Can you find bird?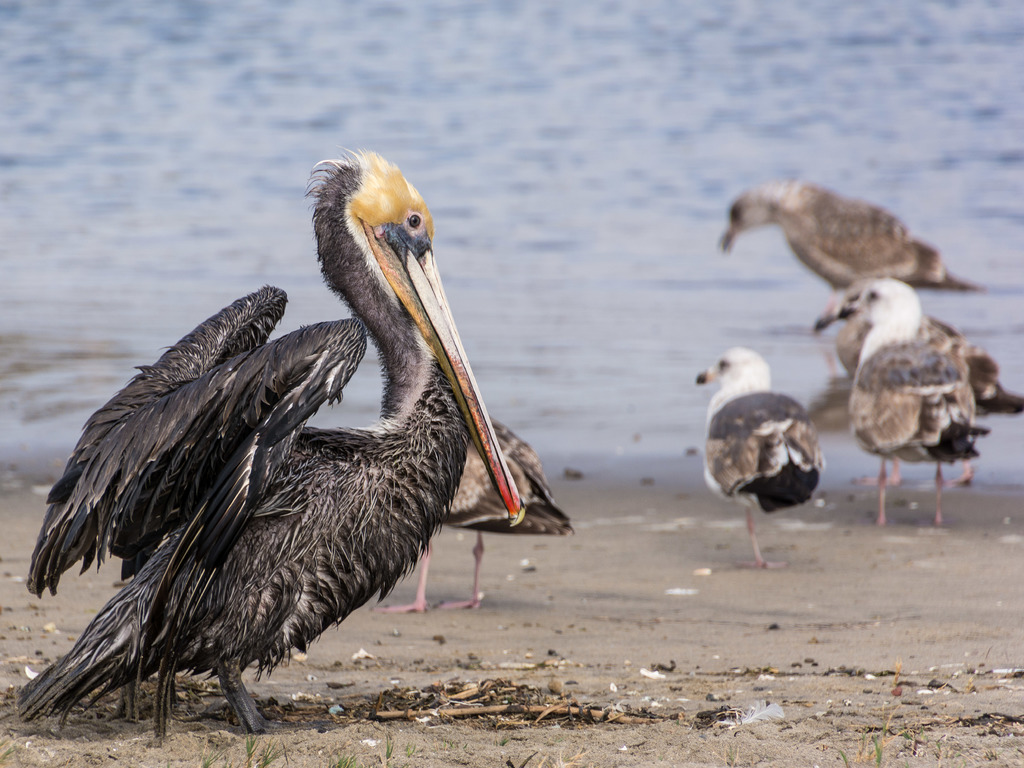
Yes, bounding box: pyautogui.locateOnScreen(716, 179, 986, 293).
